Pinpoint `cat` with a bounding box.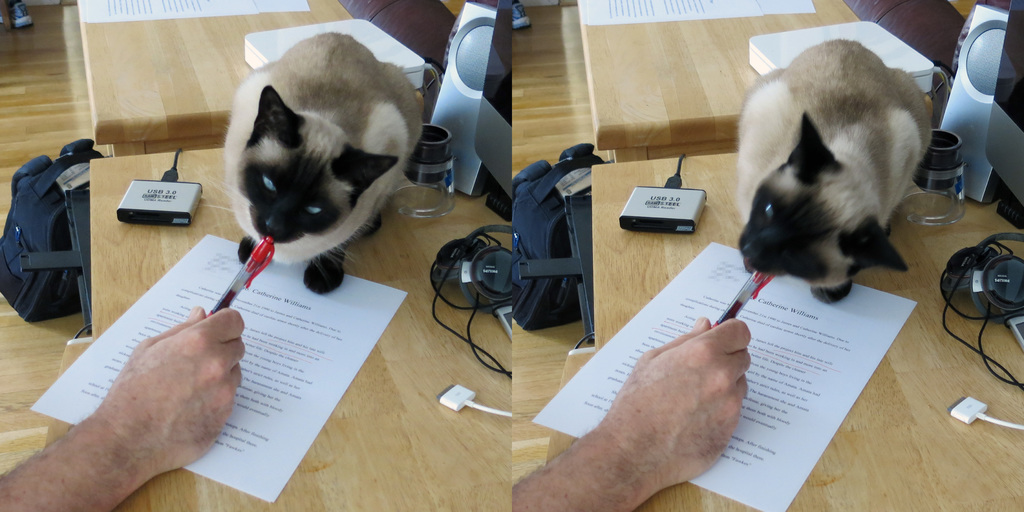
left=732, top=39, right=939, bottom=303.
